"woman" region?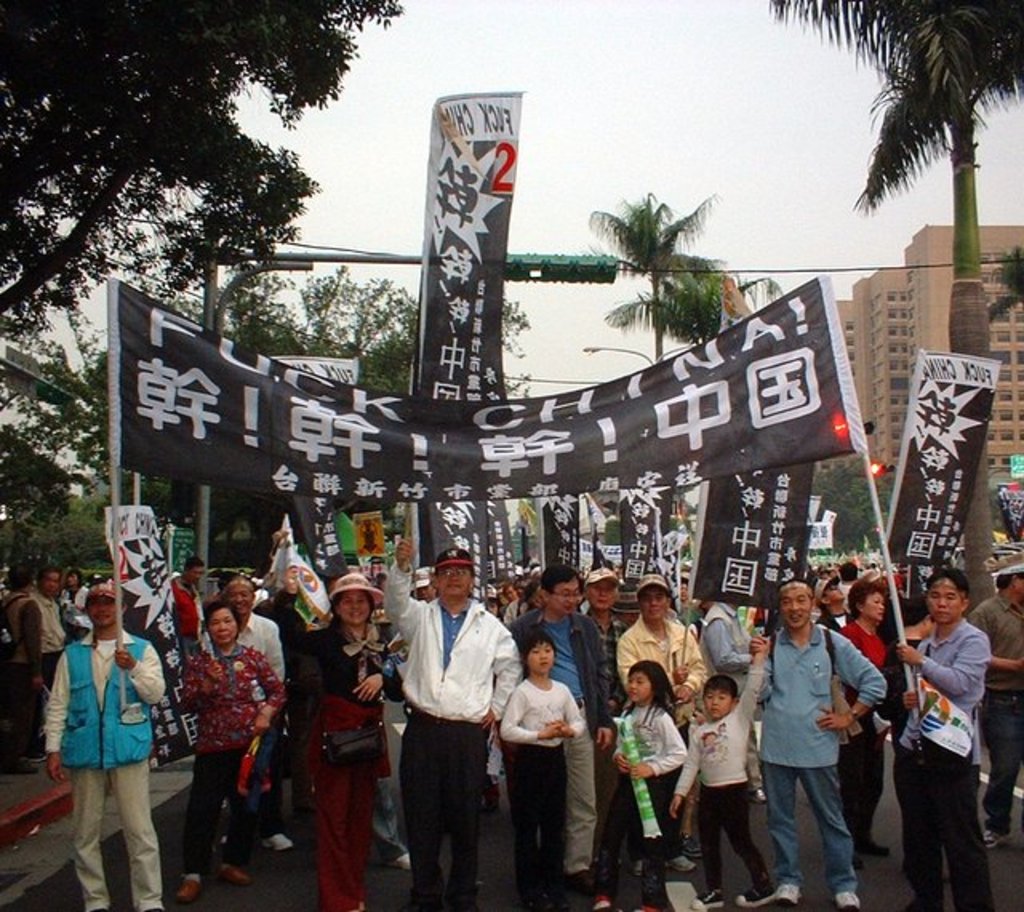
box=[317, 578, 395, 910]
